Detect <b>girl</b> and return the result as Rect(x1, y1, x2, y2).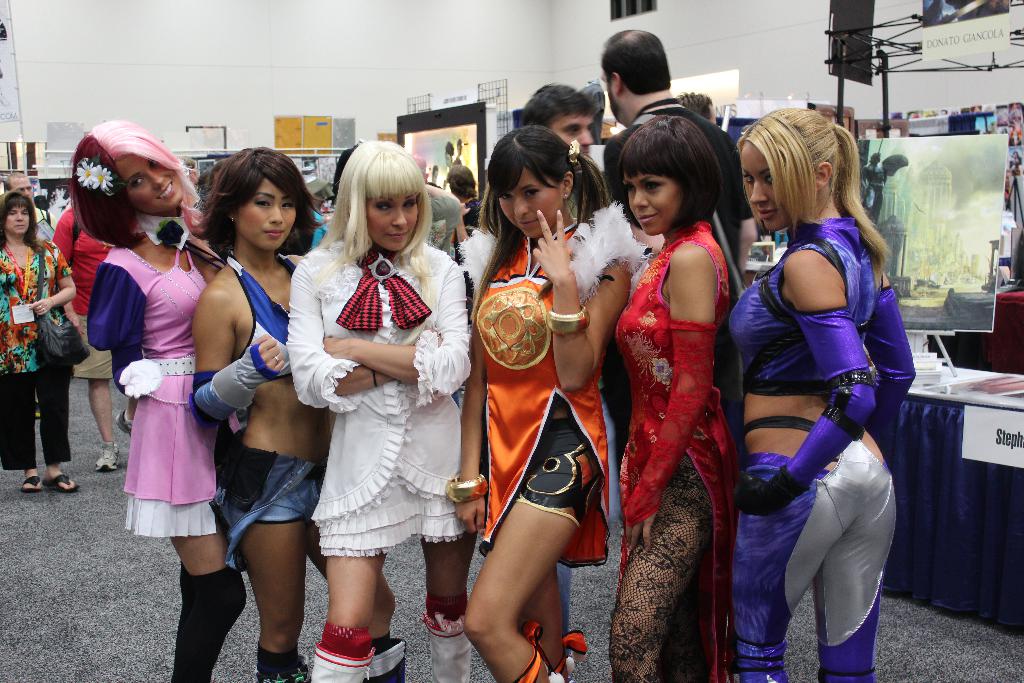
Rect(66, 110, 255, 682).
